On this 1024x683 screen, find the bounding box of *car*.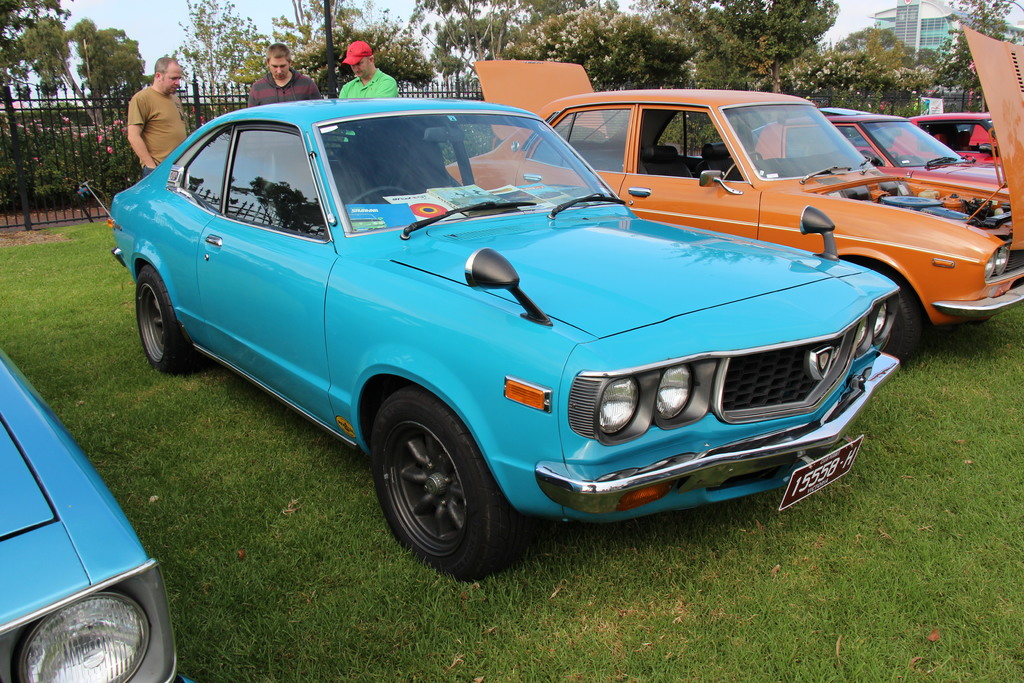
Bounding box: locate(0, 343, 195, 682).
